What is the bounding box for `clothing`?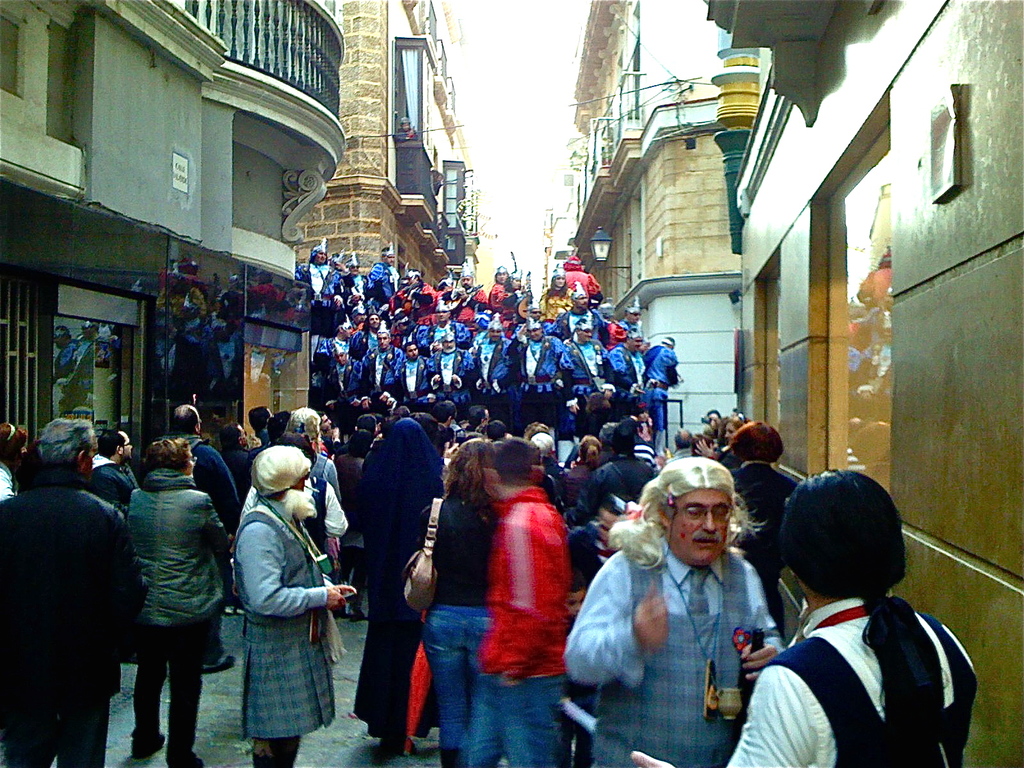
{"x1": 488, "y1": 278, "x2": 525, "y2": 326}.
